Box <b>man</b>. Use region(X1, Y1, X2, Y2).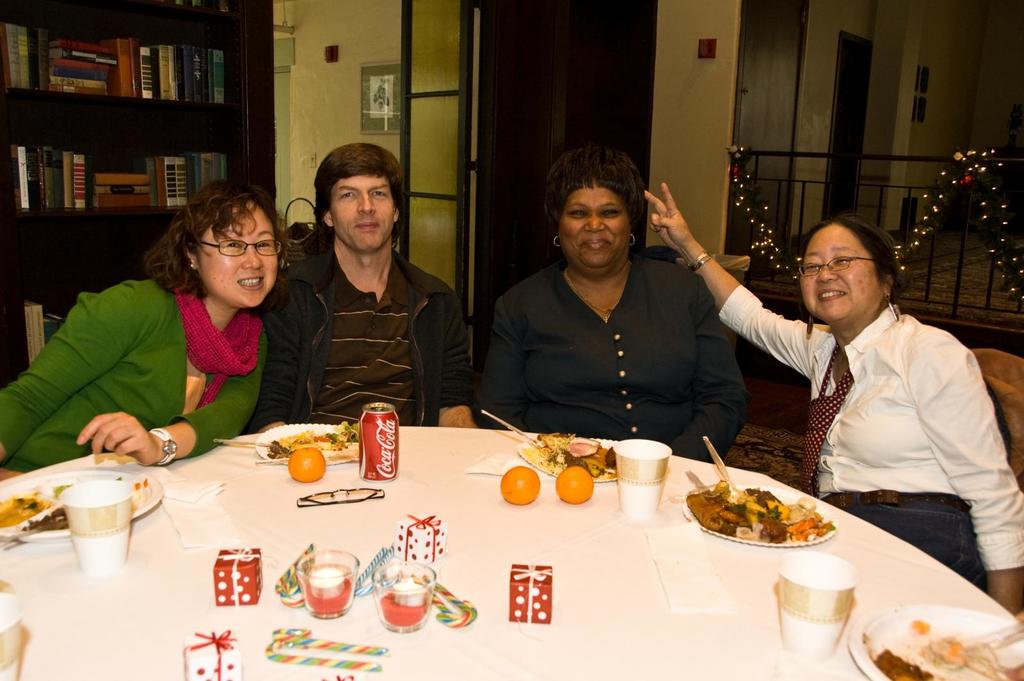
region(264, 156, 470, 435).
